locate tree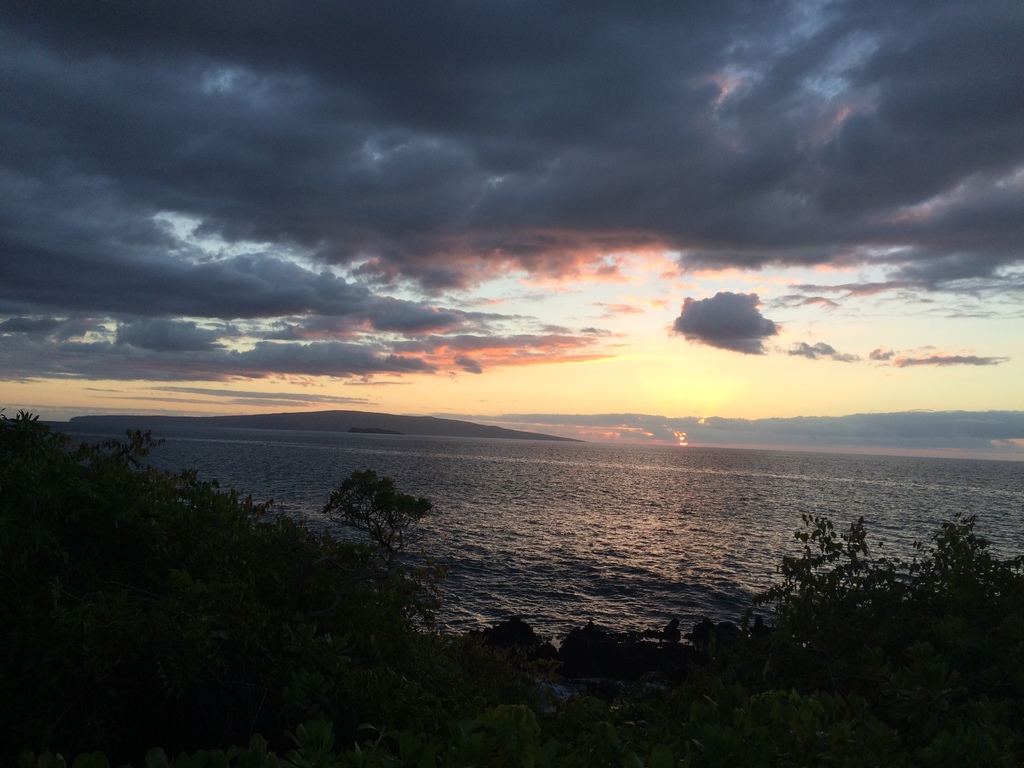
(left=298, top=468, right=413, bottom=550)
